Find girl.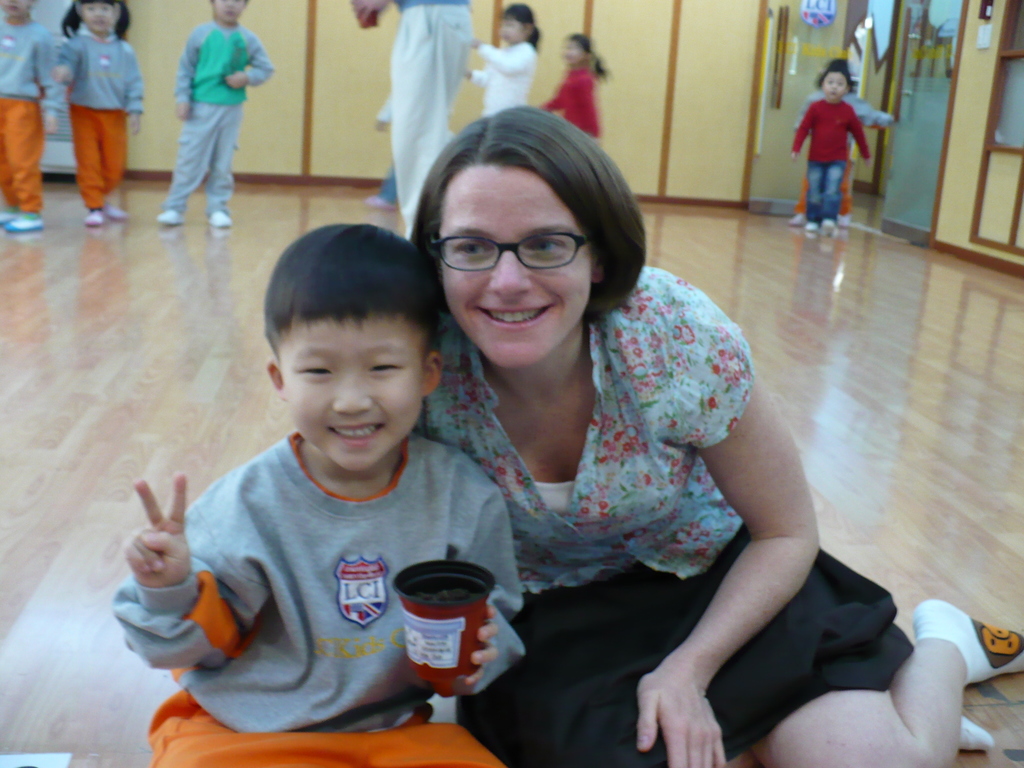
Rect(468, 2, 538, 113).
